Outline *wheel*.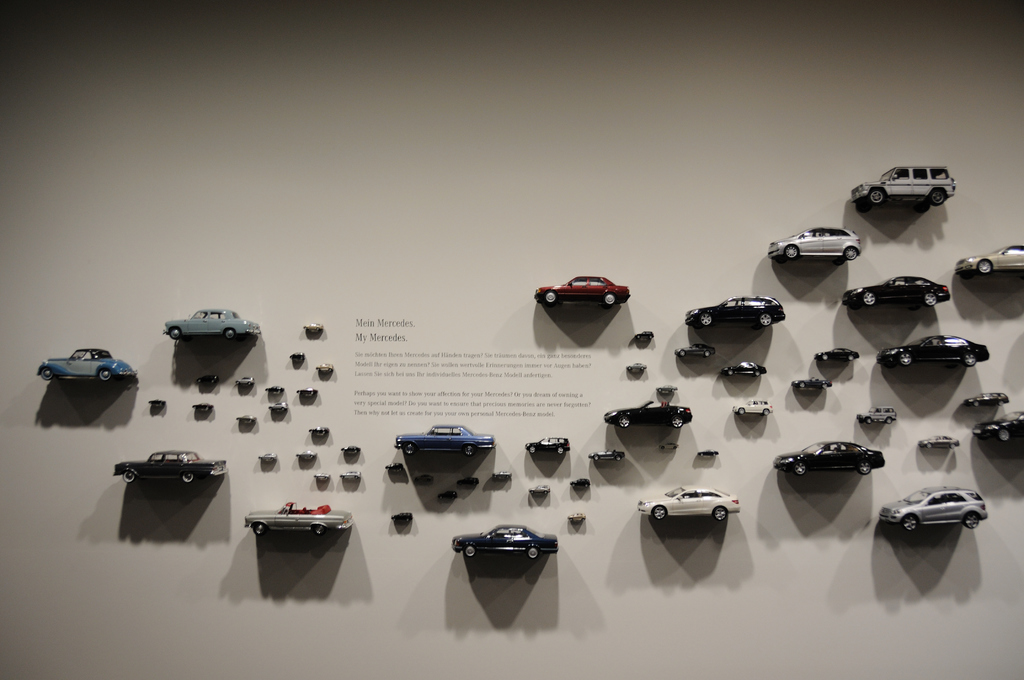
Outline: region(758, 314, 770, 325).
